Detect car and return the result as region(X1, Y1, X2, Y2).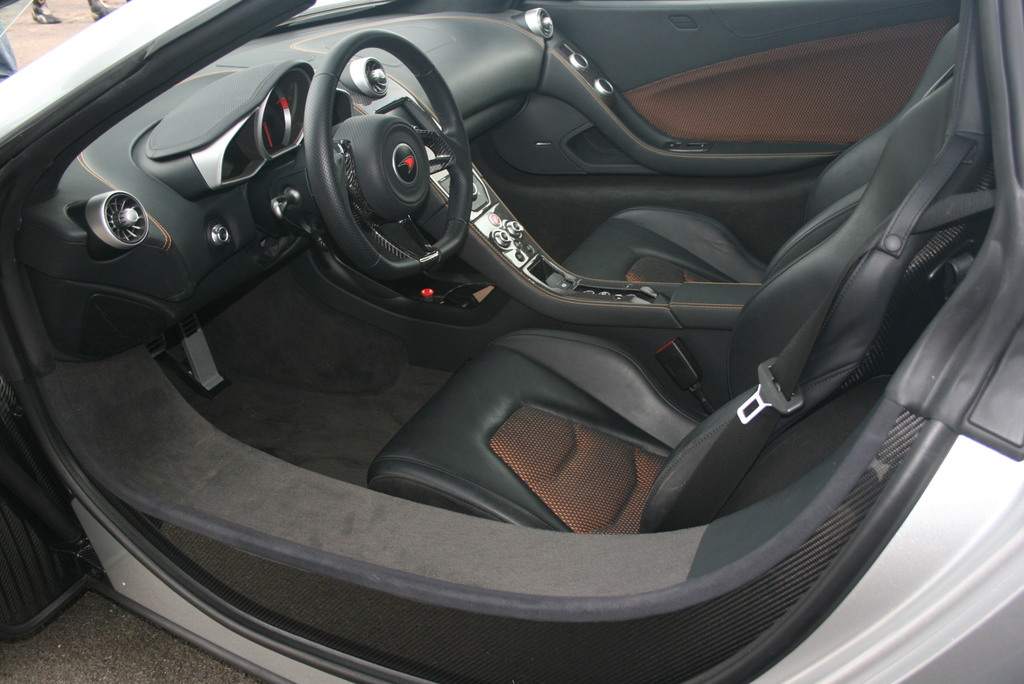
region(53, 0, 1023, 683).
